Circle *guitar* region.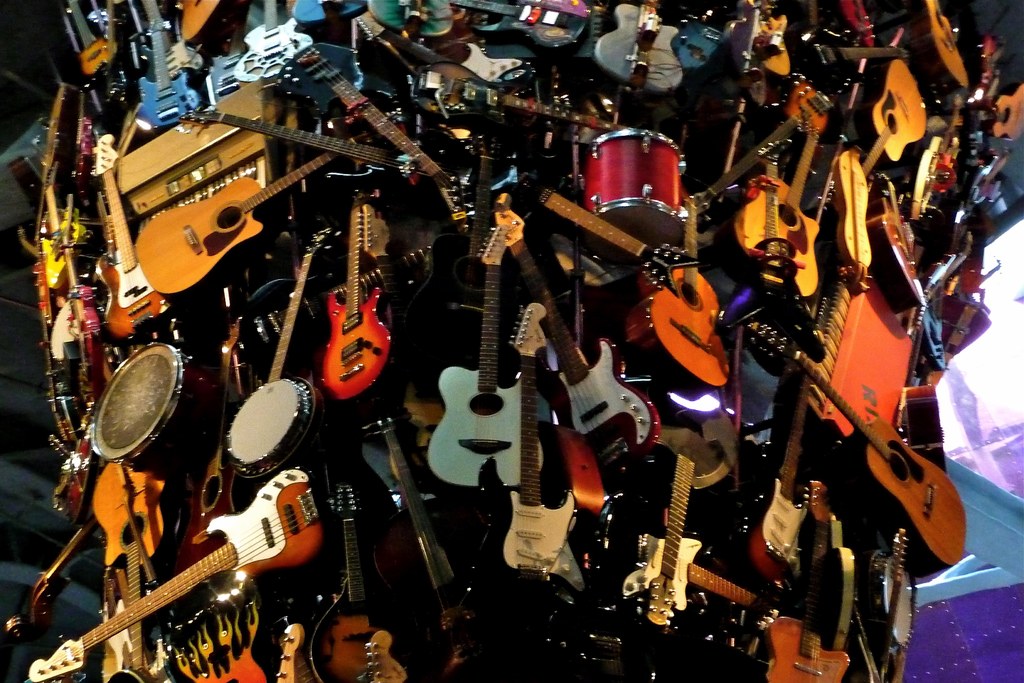
Region: (136,0,205,132).
